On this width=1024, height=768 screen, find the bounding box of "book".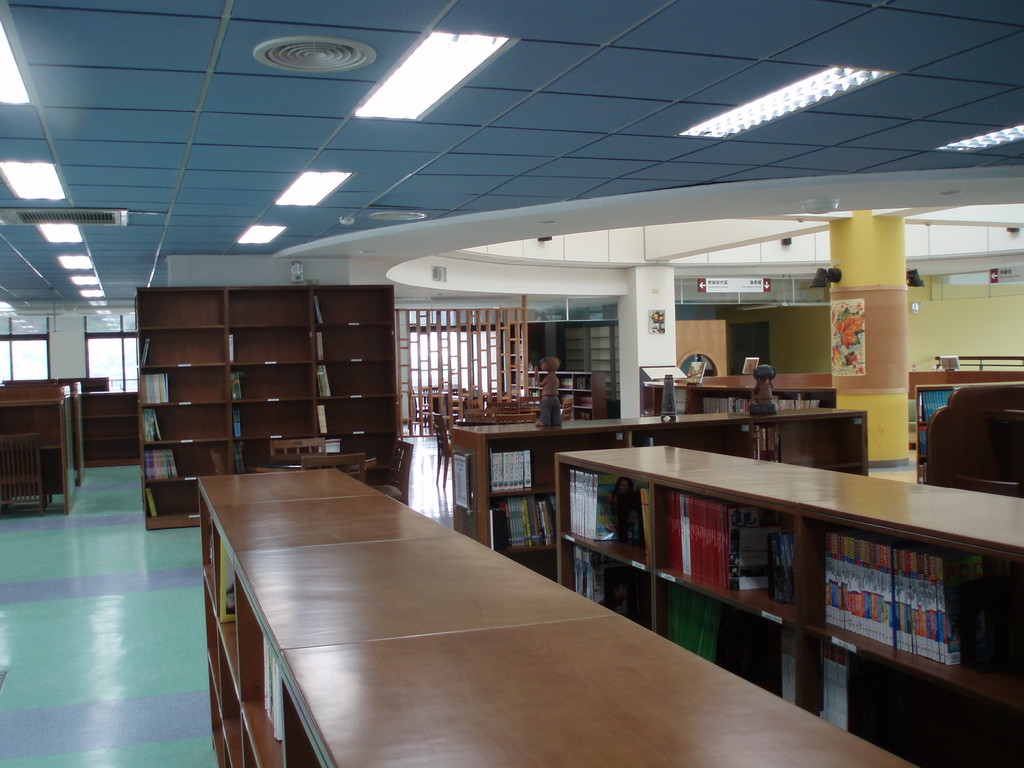
Bounding box: Rect(316, 331, 324, 363).
